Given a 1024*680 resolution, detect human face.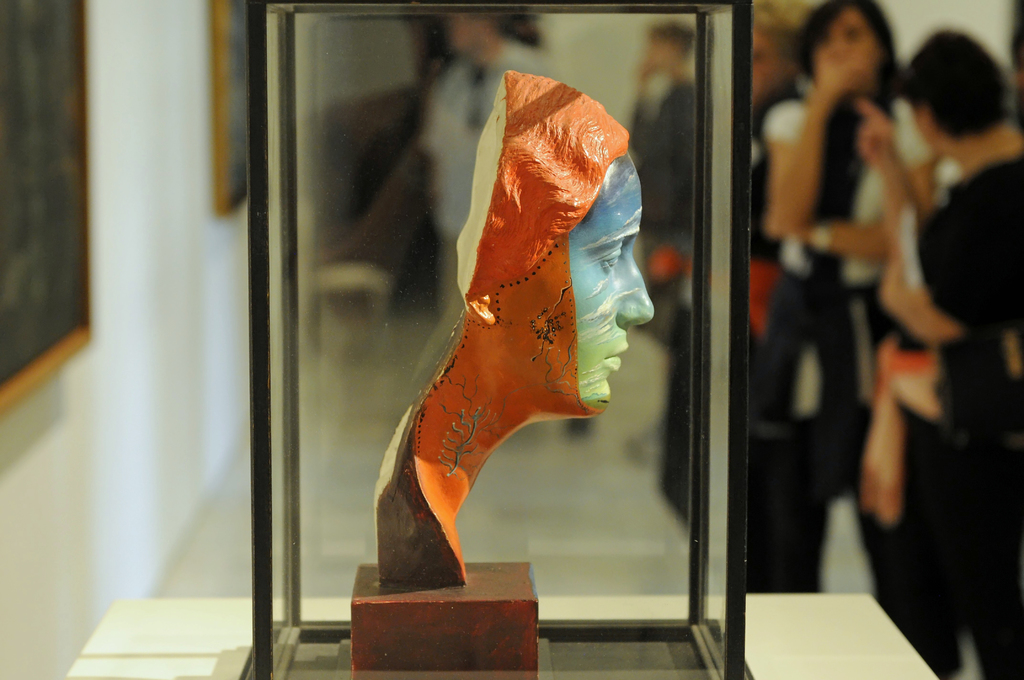
[815, 8, 876, 83].
